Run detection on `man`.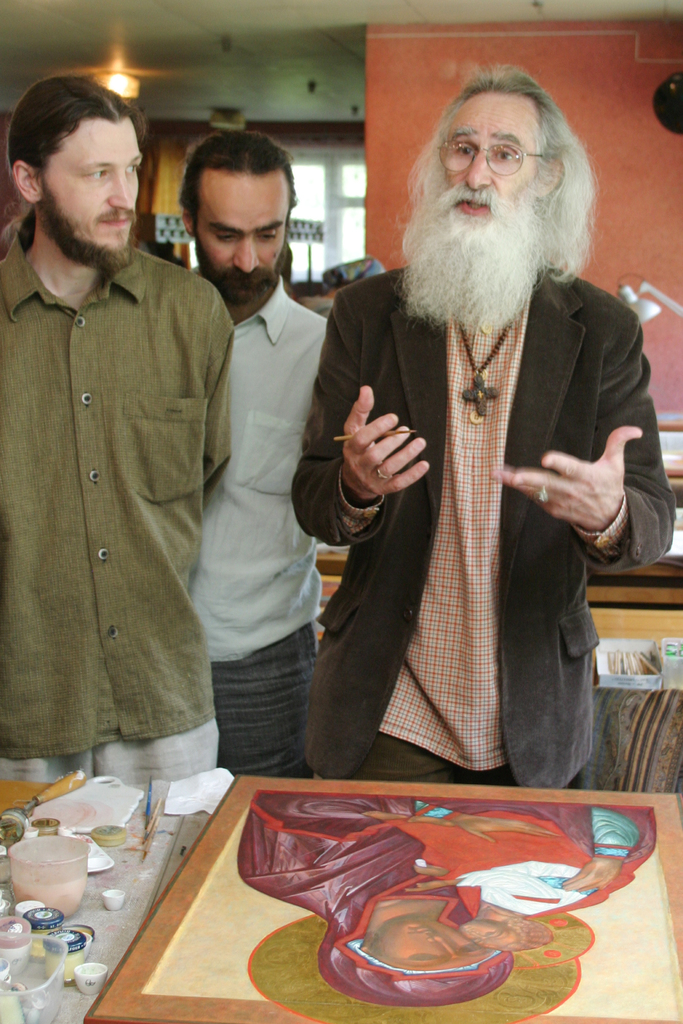
Result: <box>0,70,232,791</box>.
